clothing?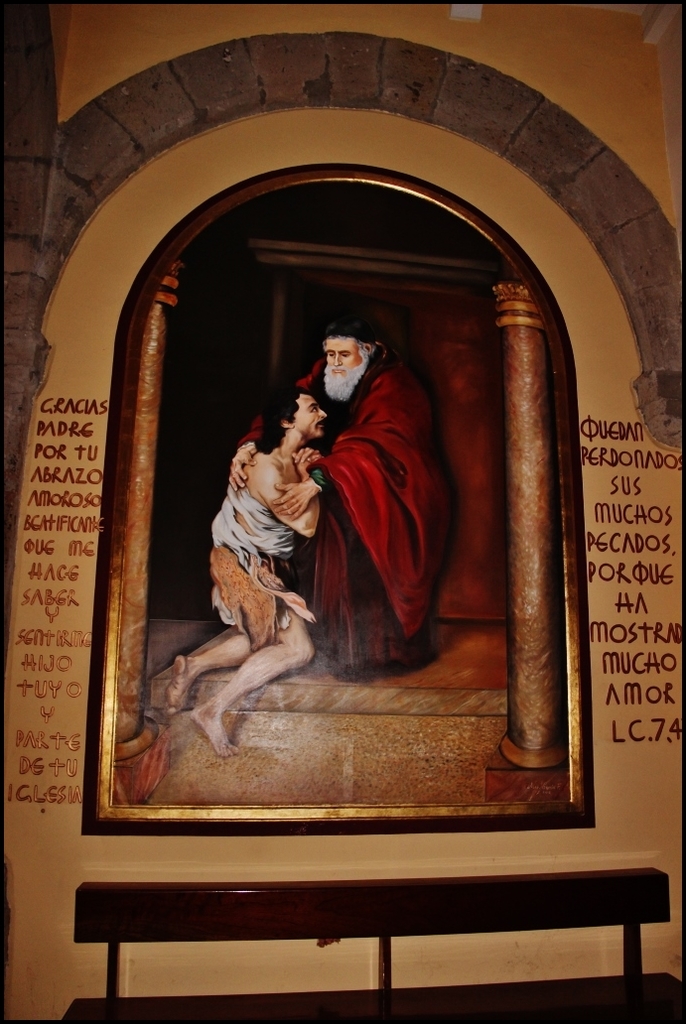
box=[208, 470, 318, 644]
